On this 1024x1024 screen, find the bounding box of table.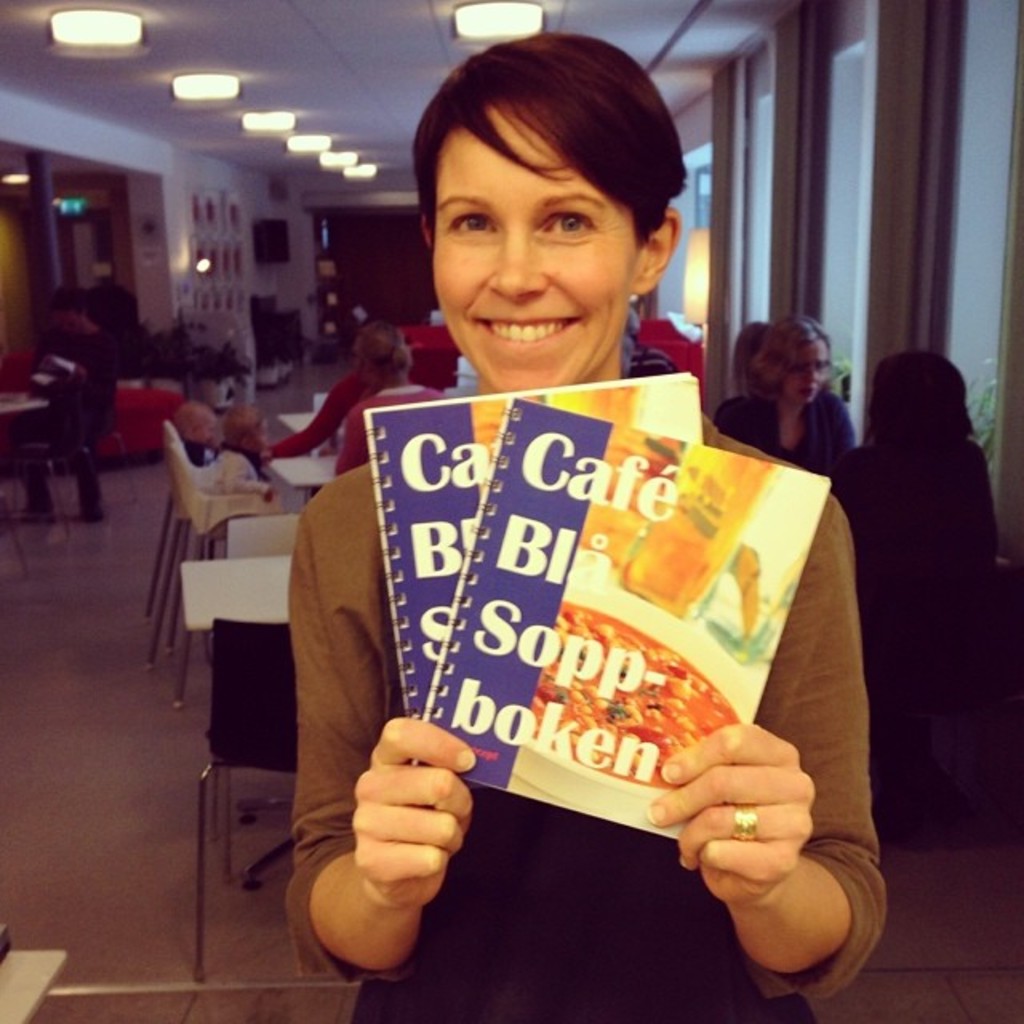
Bounding box: [277, 406, 315, 437].
